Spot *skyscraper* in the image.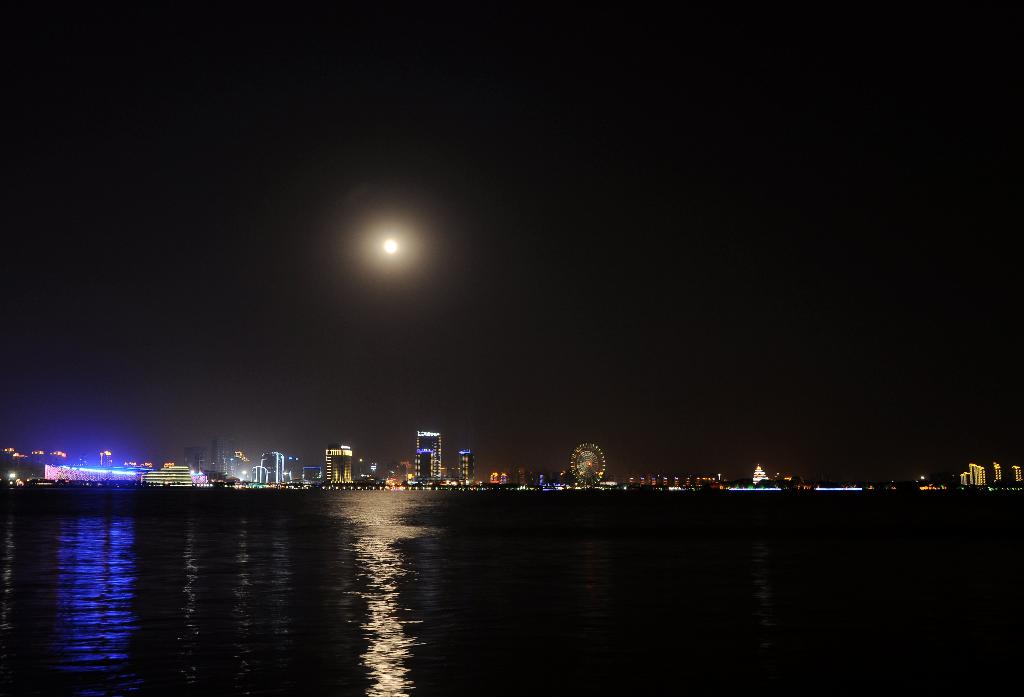
*skyscraper* found at [460, 453, 473, 476].
